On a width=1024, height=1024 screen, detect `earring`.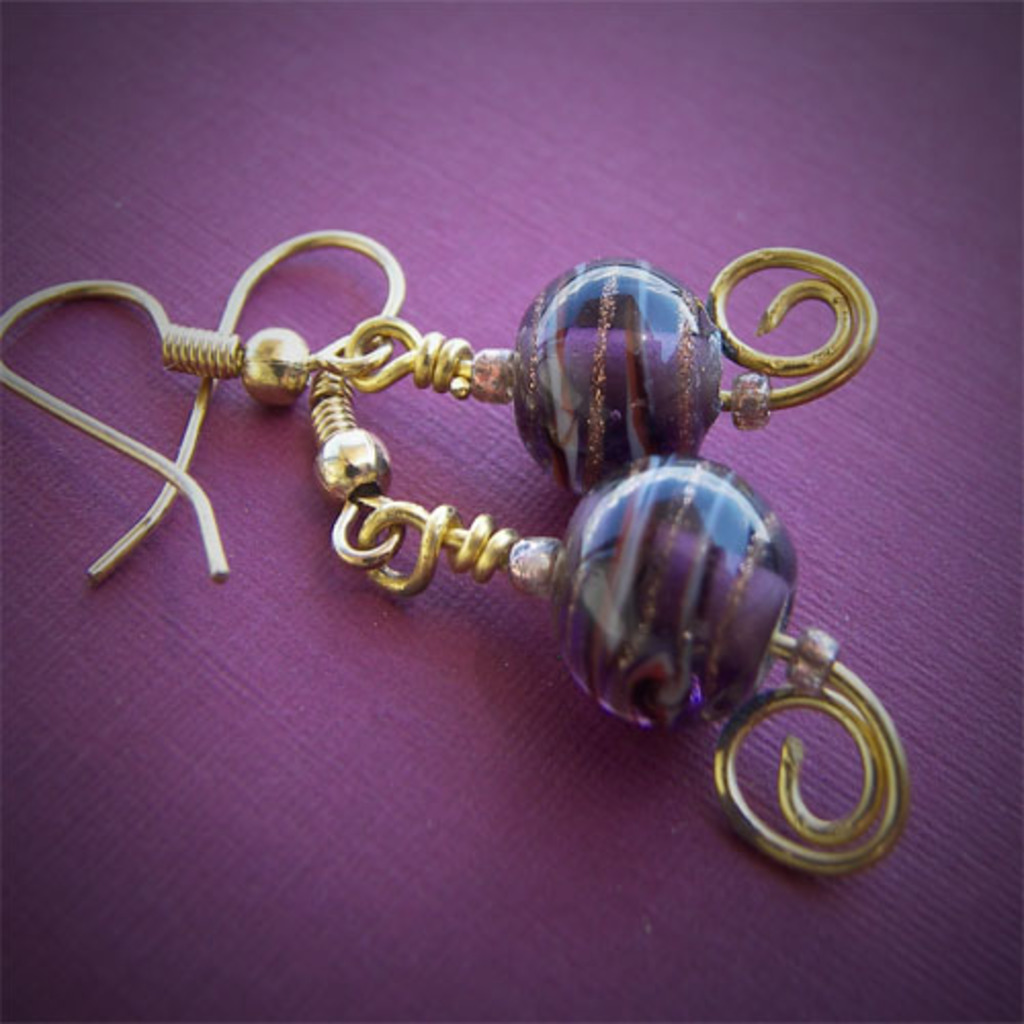
crop(84, 219, 909, 881).
